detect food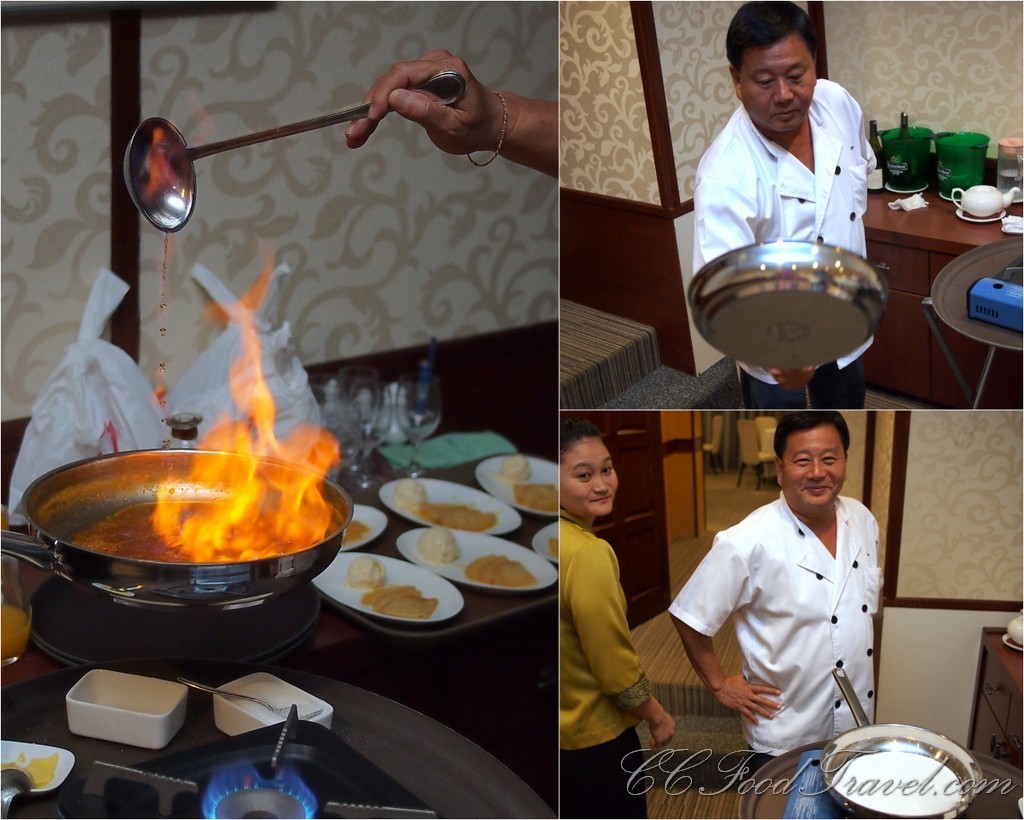
pyautogui.locateOnScreen(390, 475, 430, 511)
